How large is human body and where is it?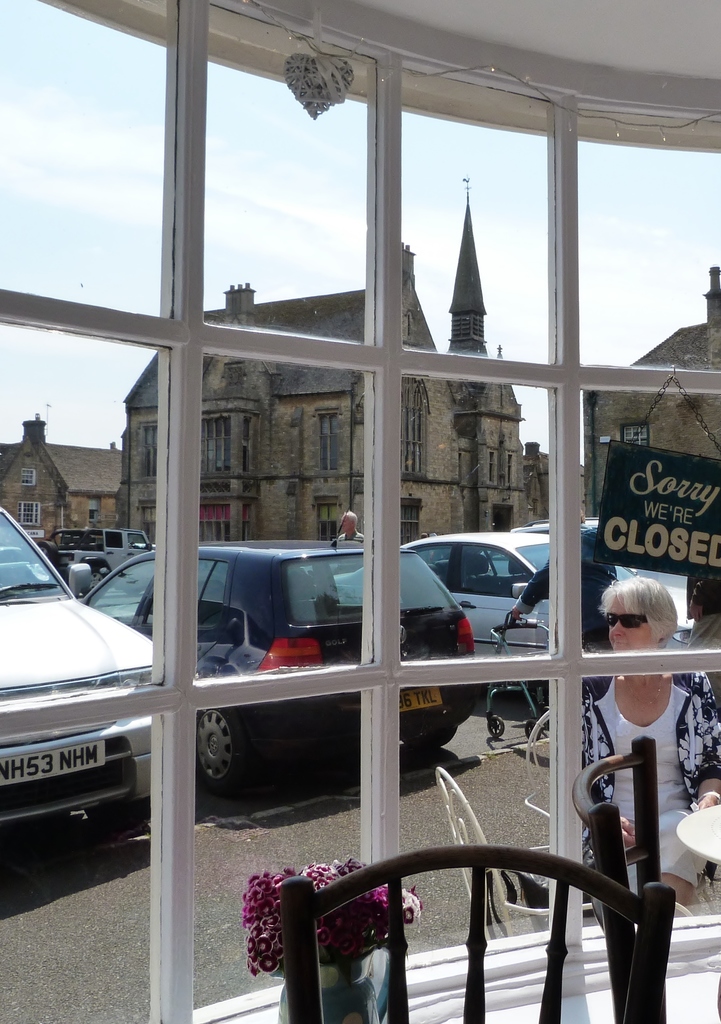
Bounding box: (x1=335, y1=510, x2=365, y2=545).
